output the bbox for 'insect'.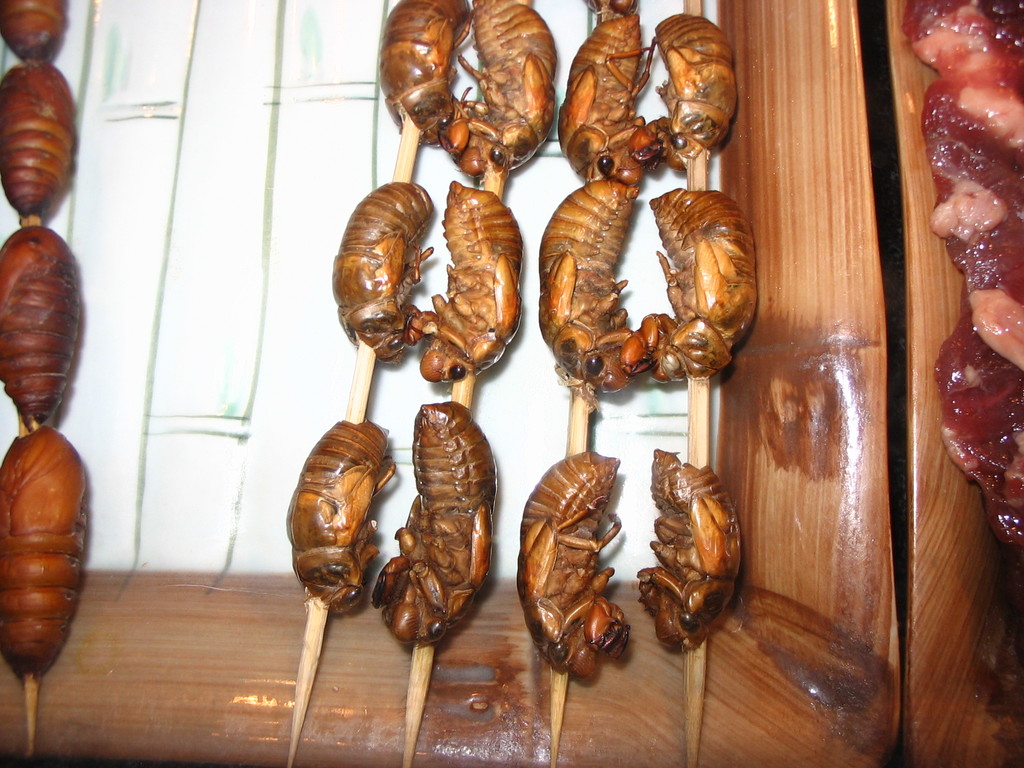
(left=640, top=438, right=738, bottom=662).
